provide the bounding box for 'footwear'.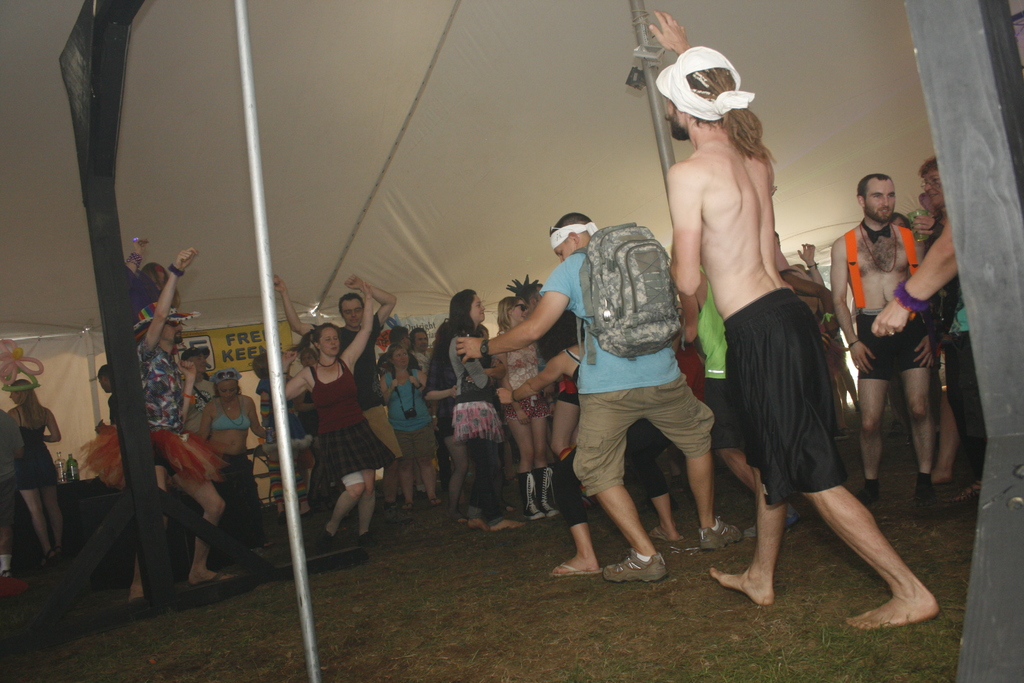
{"left": 940, "top": 484, "right": 987, "bottom": 506}.
